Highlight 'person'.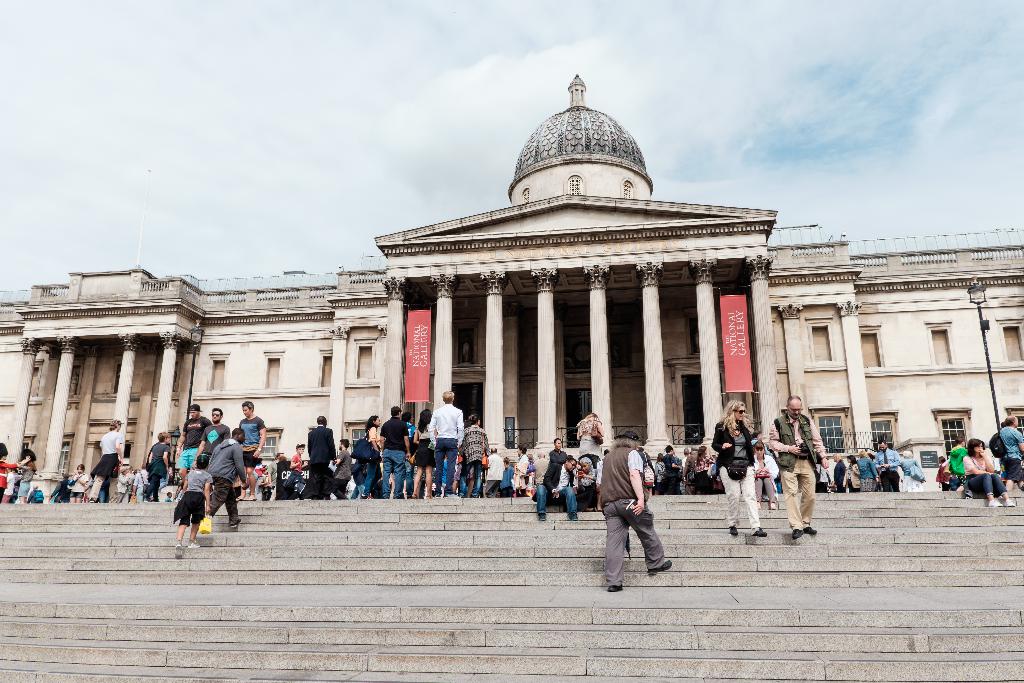
Highlighted region: x1=602 y1=429 x2=670 y2=593.
